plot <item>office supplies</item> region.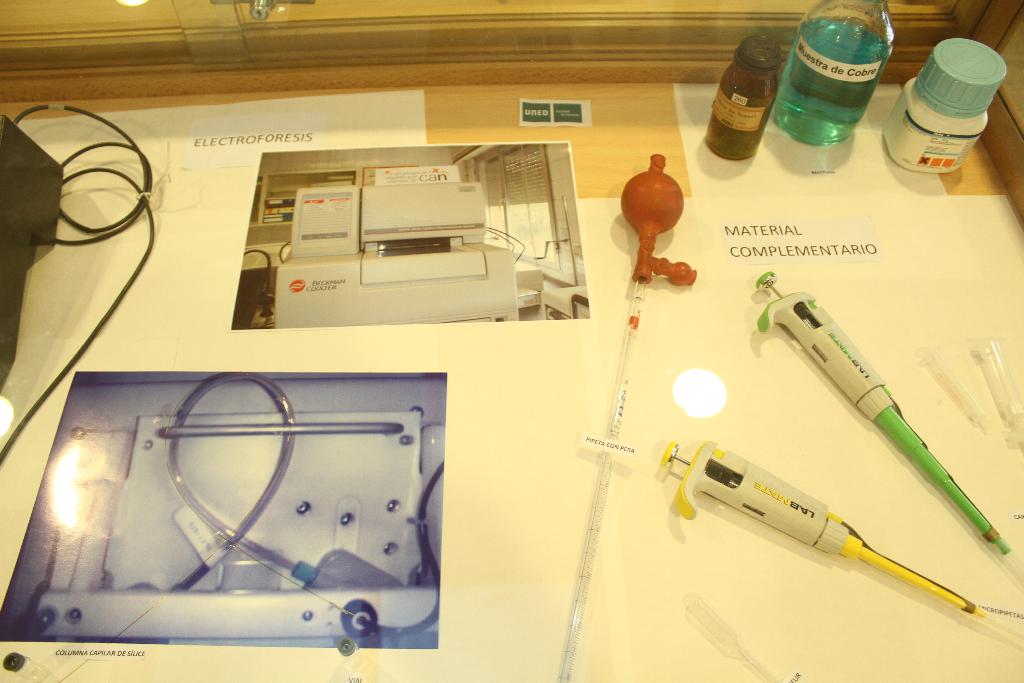
Plotted at (883, 29, 1005, 171).
